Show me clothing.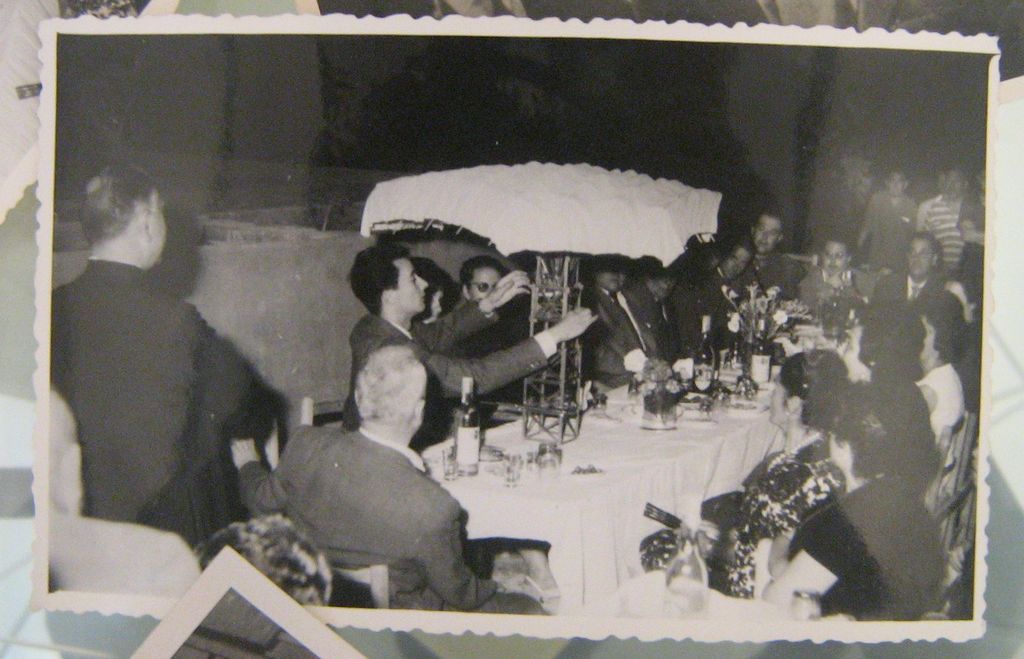
clothing is here: 15, 497, 212, 601.
